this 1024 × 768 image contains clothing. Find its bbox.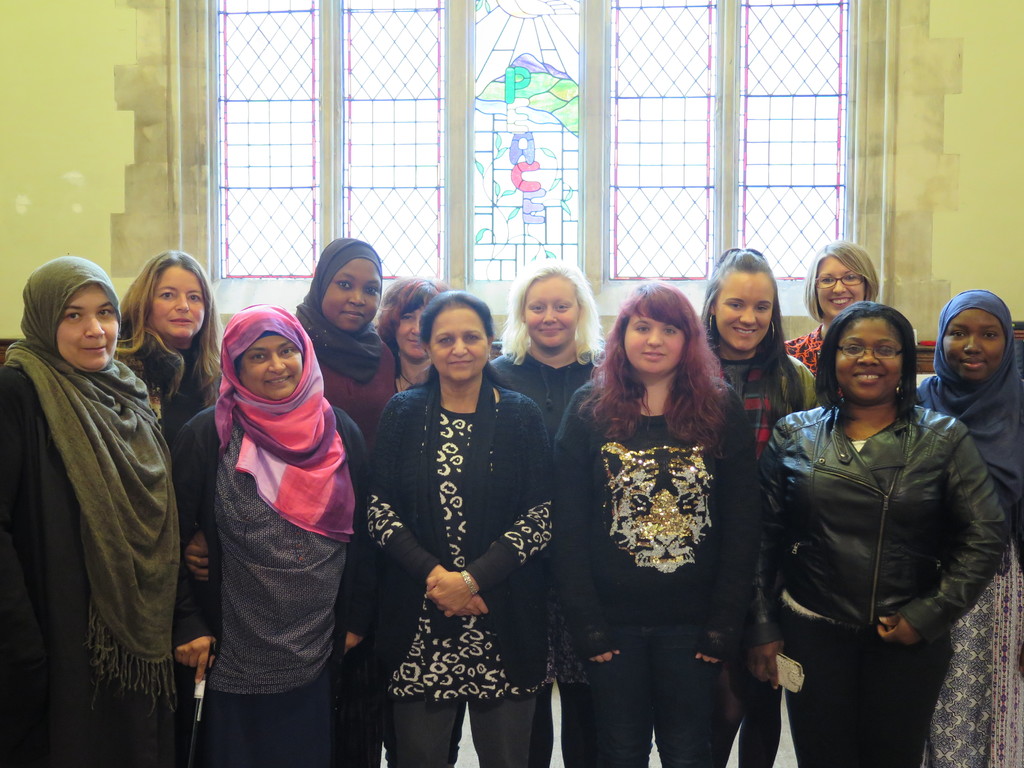
(x1=756, y1=399, x2=1006, y2=767).
